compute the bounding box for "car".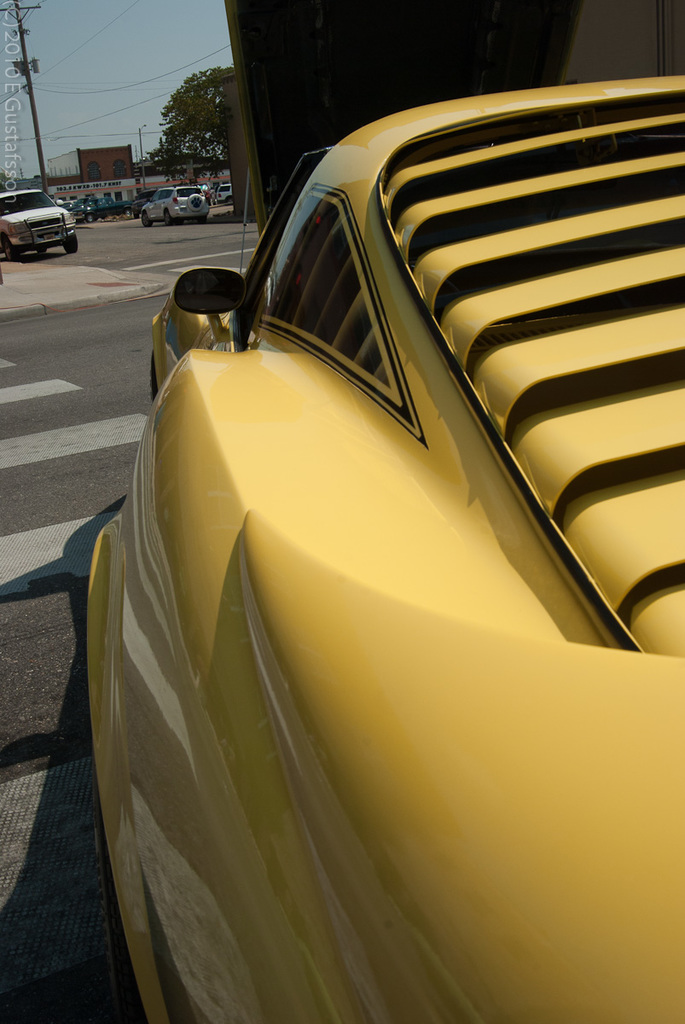
x1=139 y1=182 x2=213 y2=218.
